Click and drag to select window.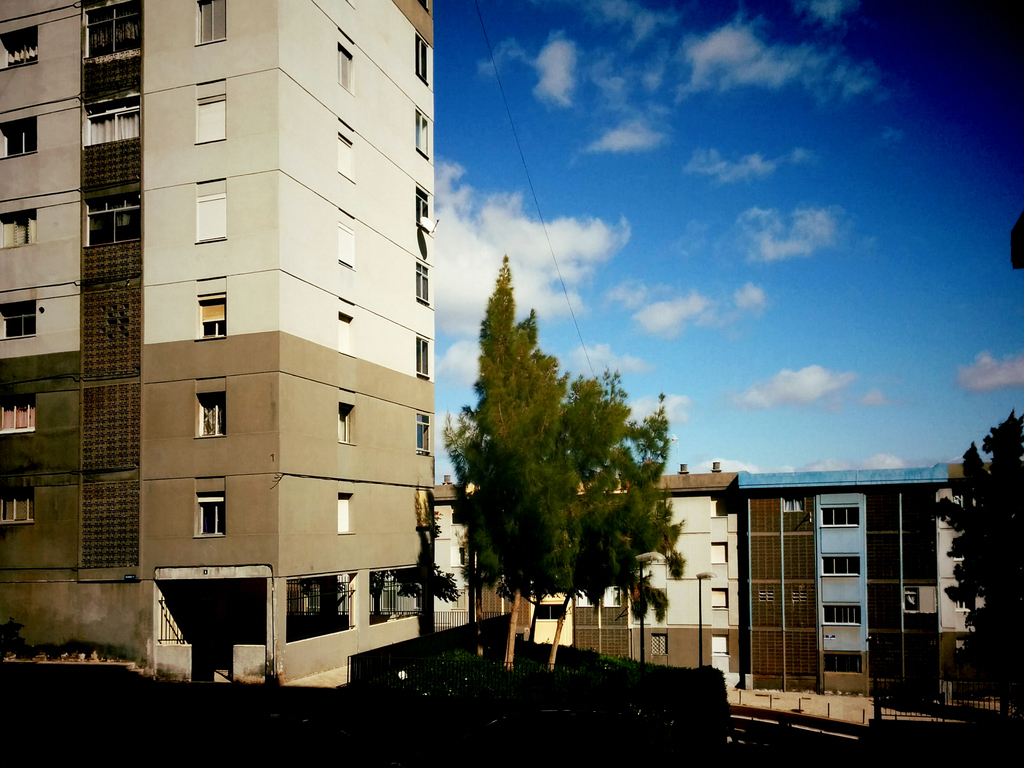
Selection: <region>1, 209, 35, 250</region>.
